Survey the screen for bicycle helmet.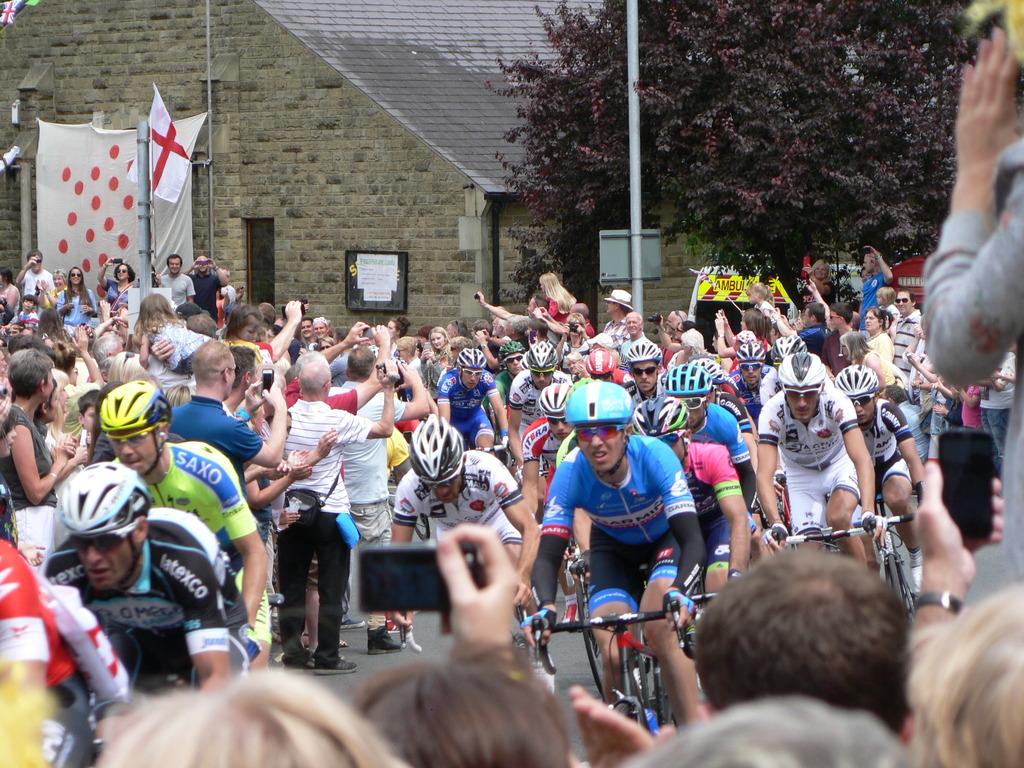
Survey found: 636, 382, 680, 434.
